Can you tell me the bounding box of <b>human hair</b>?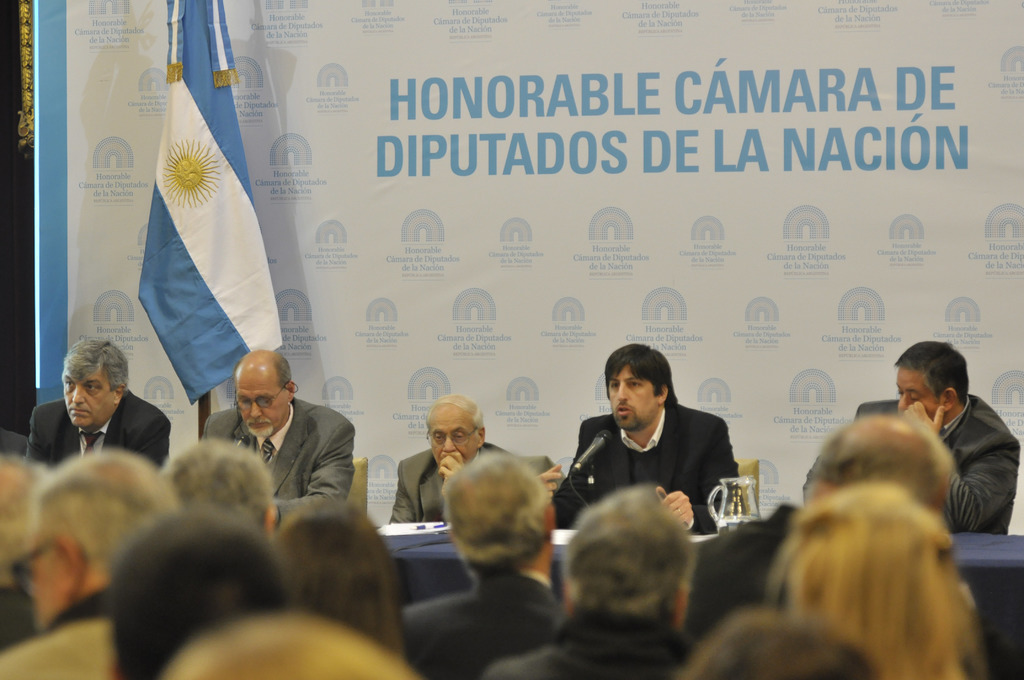
bbox=[232, 355, 287, 393].
